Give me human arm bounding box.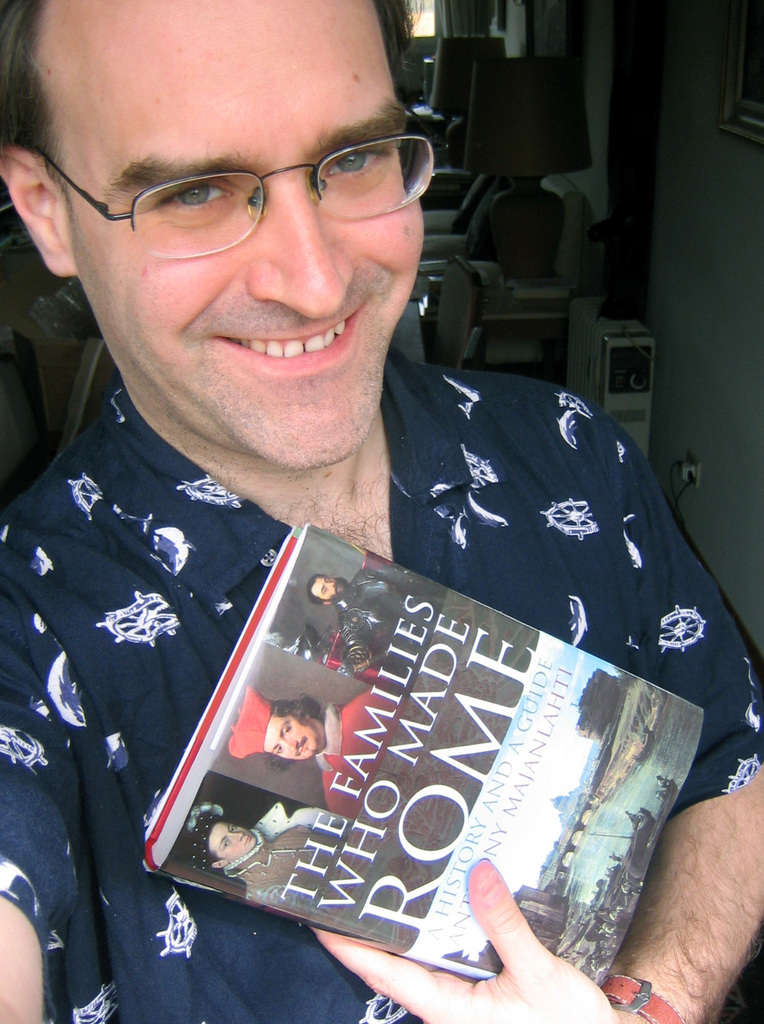
box(465, 573, 740, 1023).
